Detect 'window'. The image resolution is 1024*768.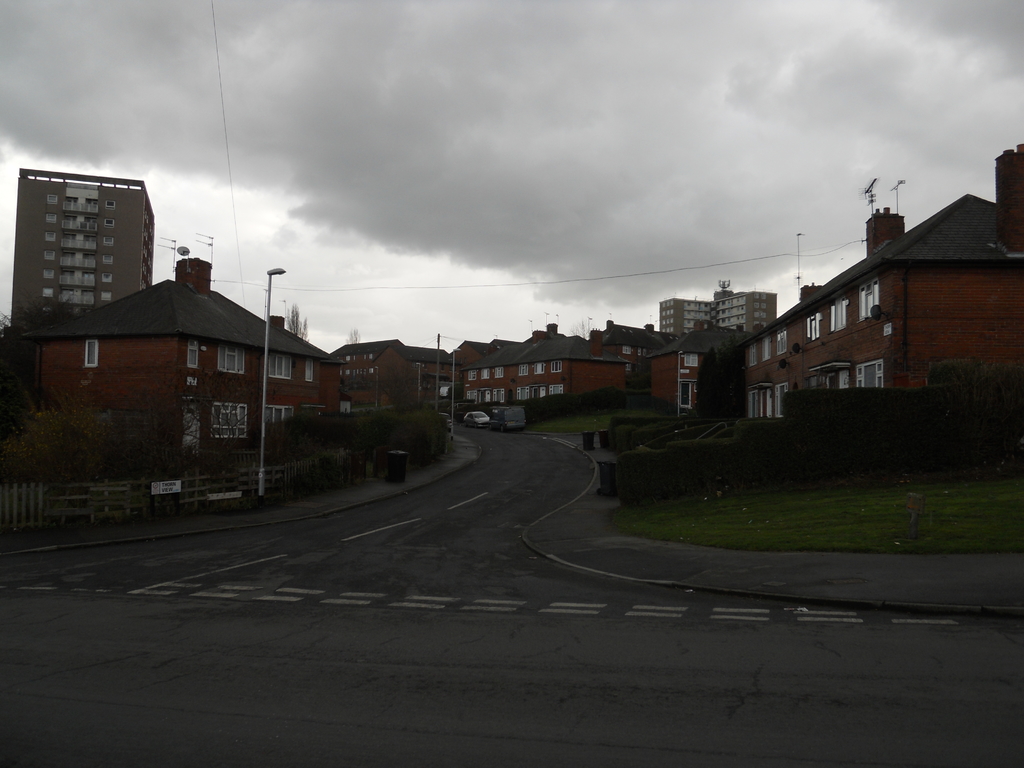
bbox(801, 309, 826, 339).
